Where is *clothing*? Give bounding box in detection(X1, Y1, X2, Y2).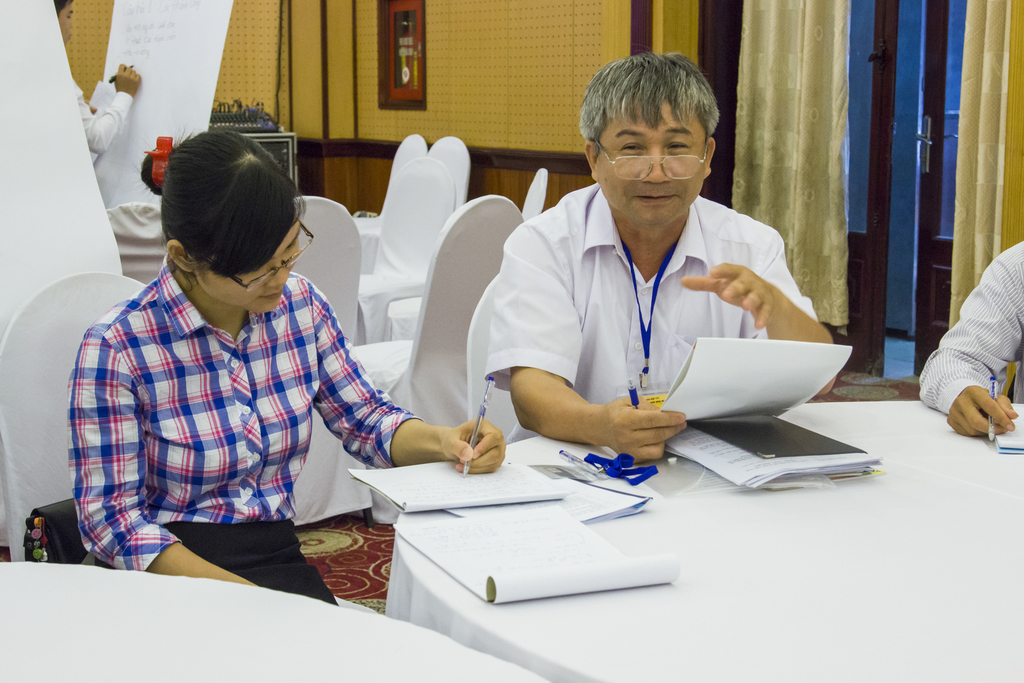
detection(60, 217, 423, 578).
